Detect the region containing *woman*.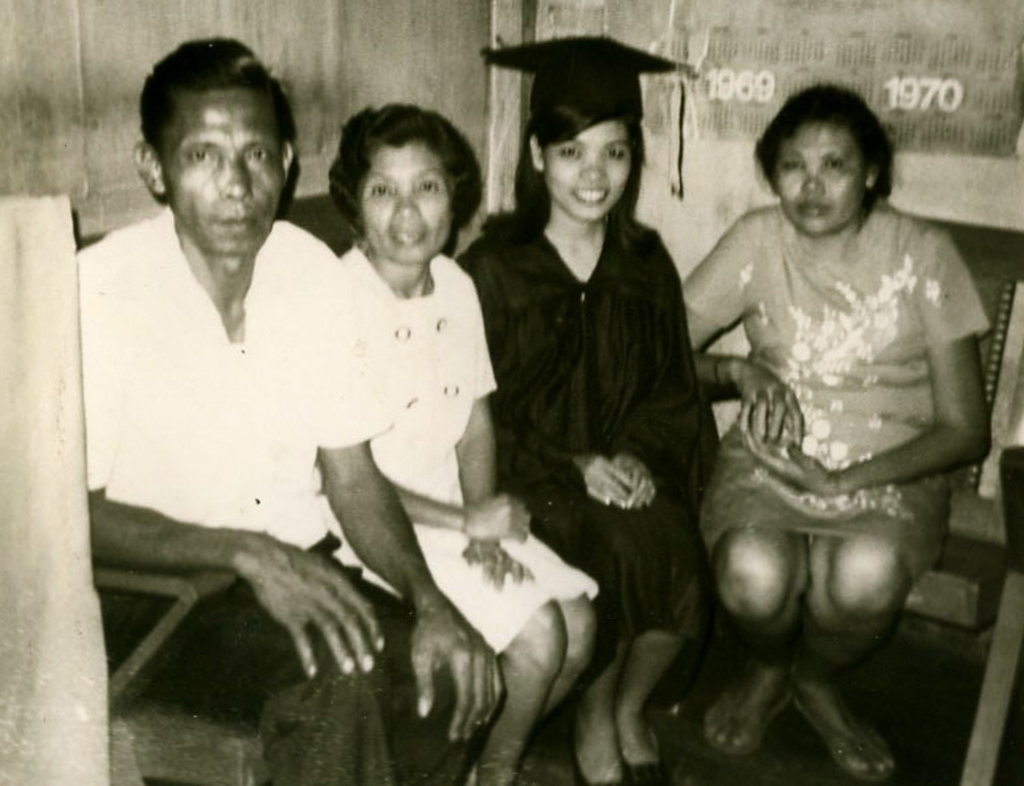
left=441, top=32, right=712, bottom=785.
